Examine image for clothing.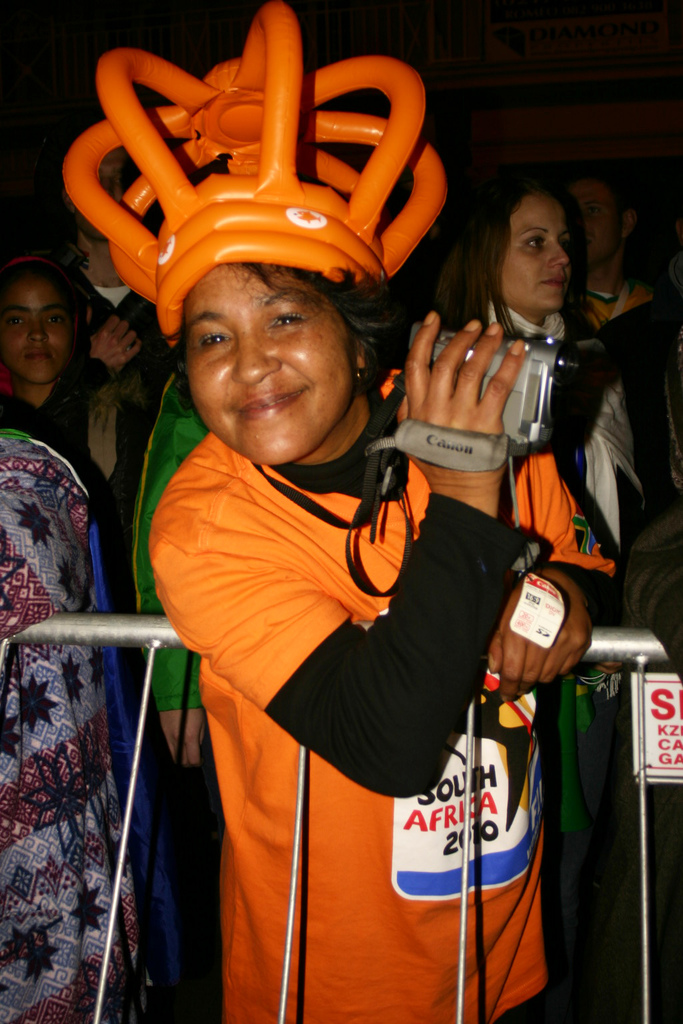
Examination result: <box>0,421,165,1003</box>.
